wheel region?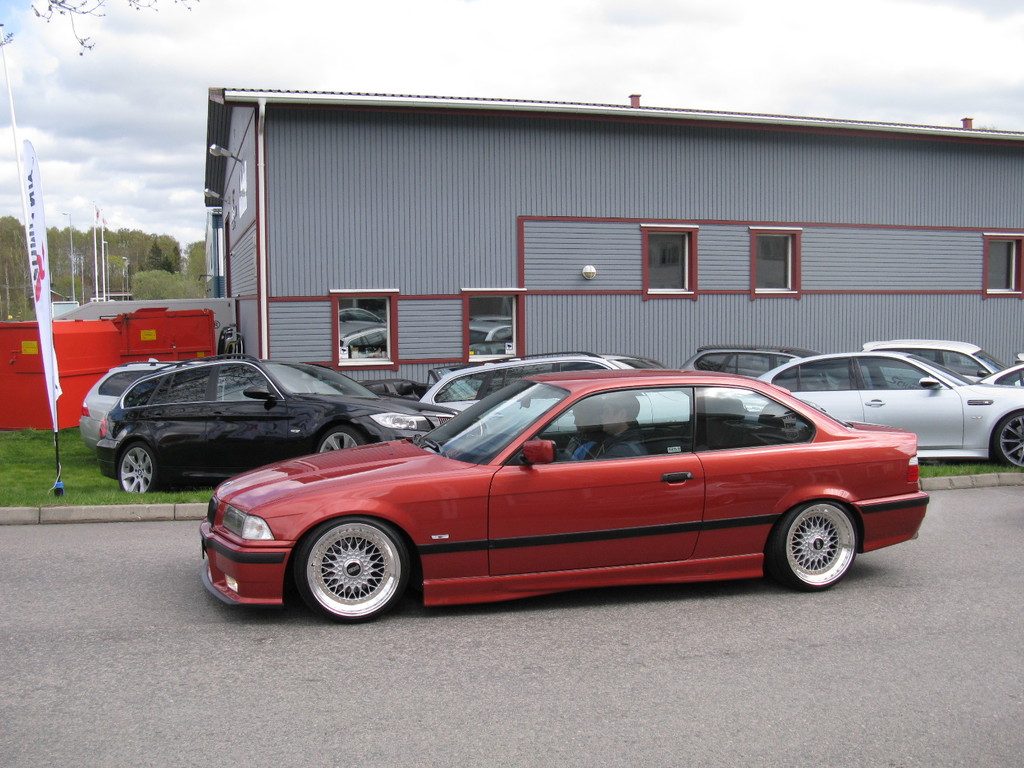
left=788, top=499, right=868, bottom=599
